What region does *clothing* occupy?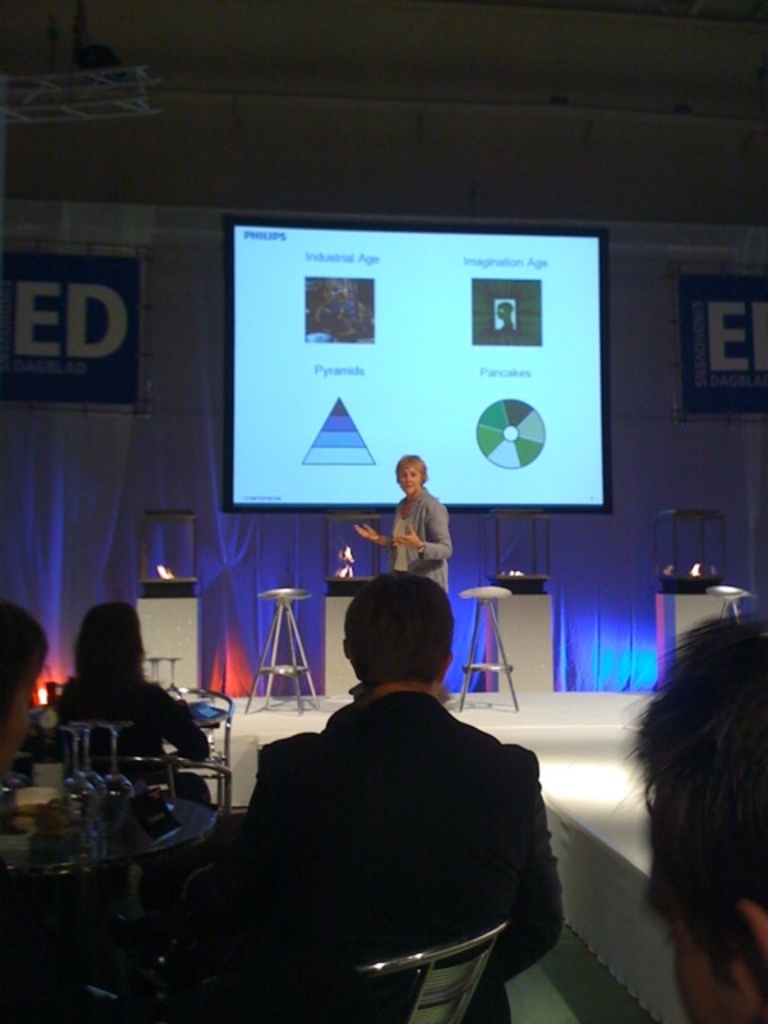
bbox=(189, 621, 570, 1005).
